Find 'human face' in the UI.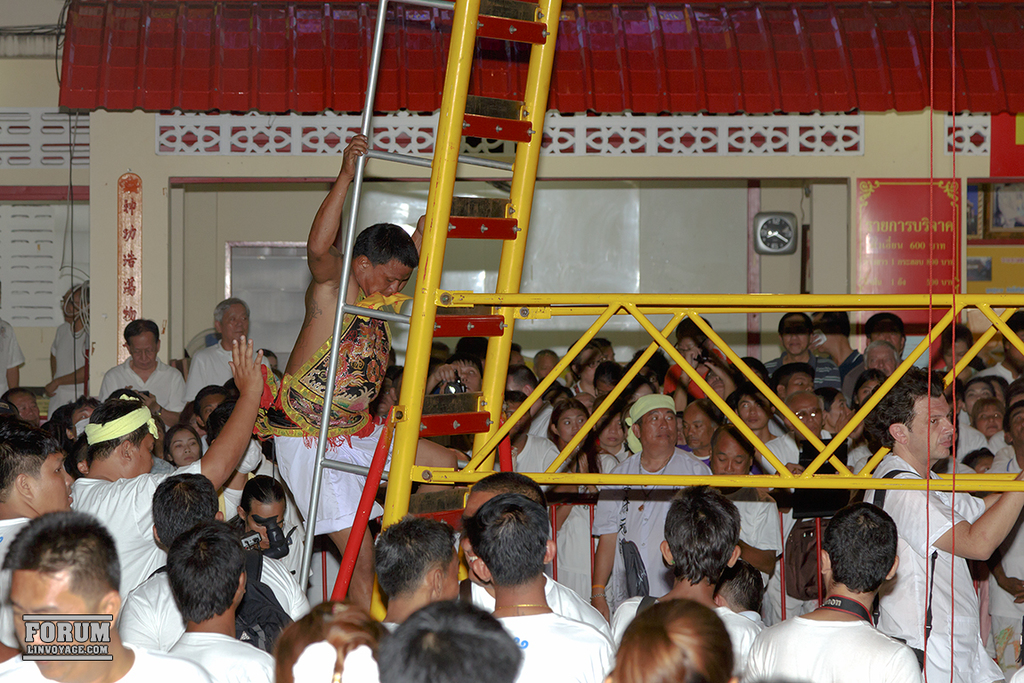
UI element at BBox(72, 408, 91, 436).
